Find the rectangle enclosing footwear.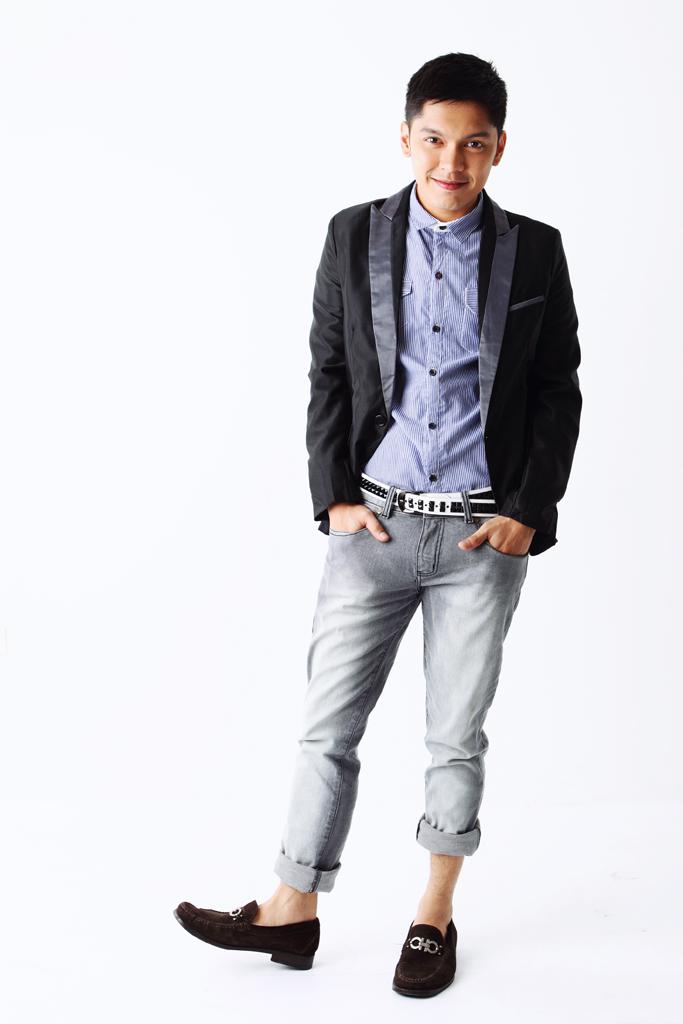
<box>401,918,454,996</box>.
